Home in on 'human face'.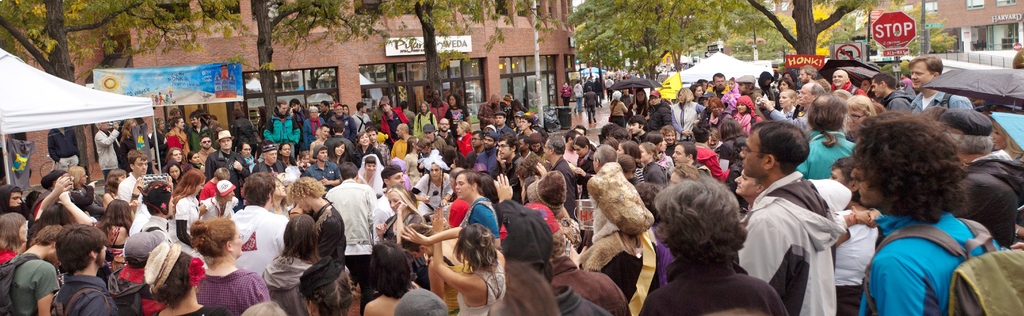
Homed in at Rect(428, 165, 440, 179).
